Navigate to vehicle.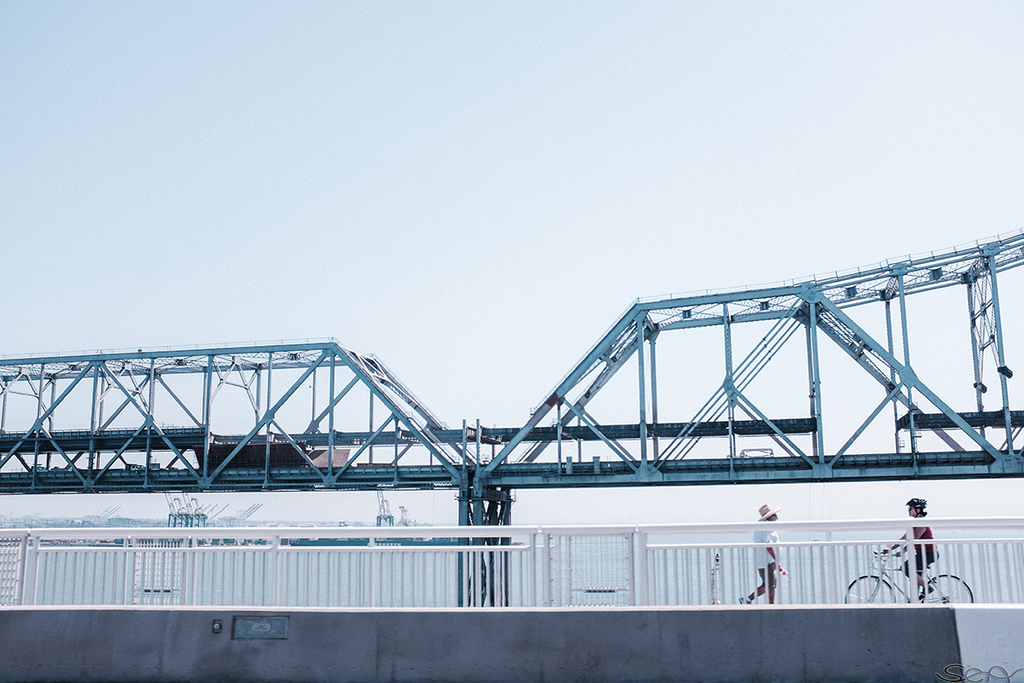
Navigation target: (843,552,974,602).
